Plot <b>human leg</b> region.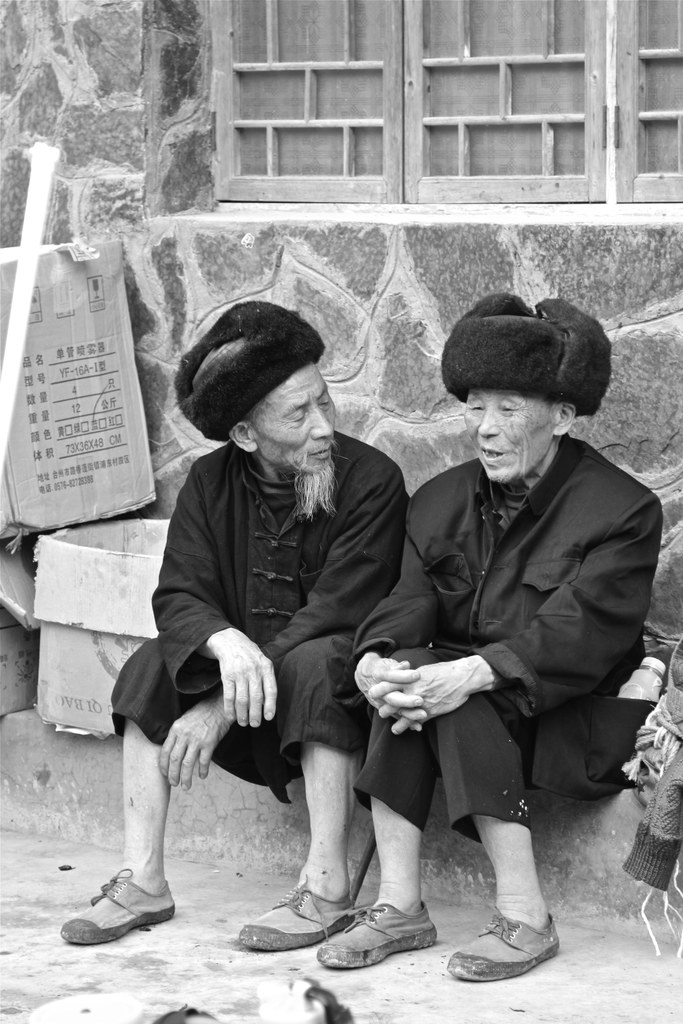
Plotted at <box>60,724,179,948</box>.
